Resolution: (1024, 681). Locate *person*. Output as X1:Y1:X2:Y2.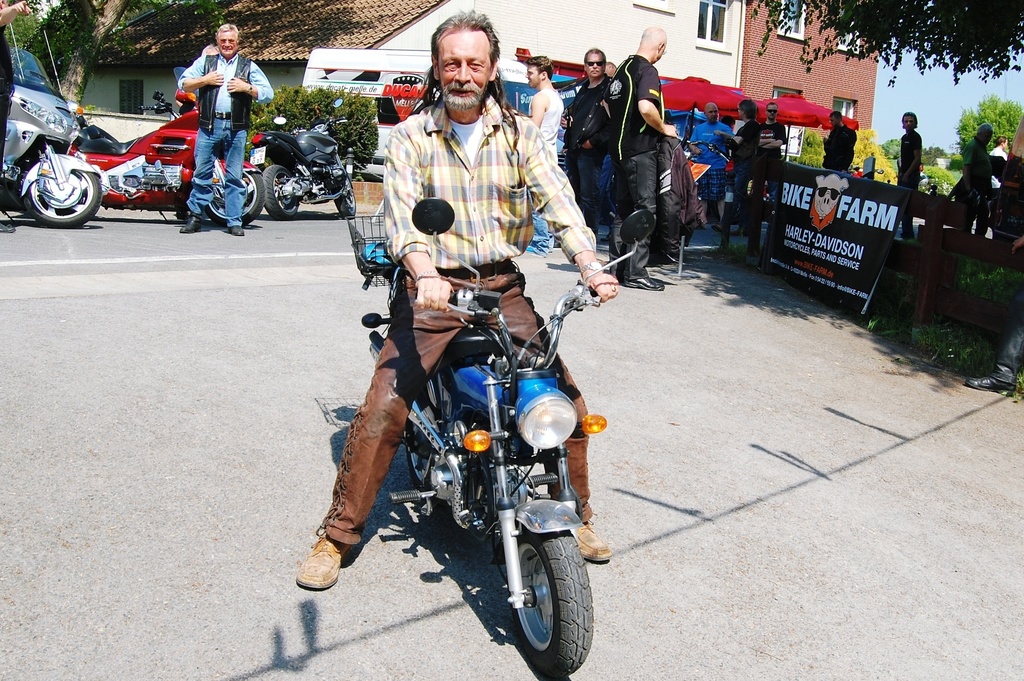
0:0:34:231.
